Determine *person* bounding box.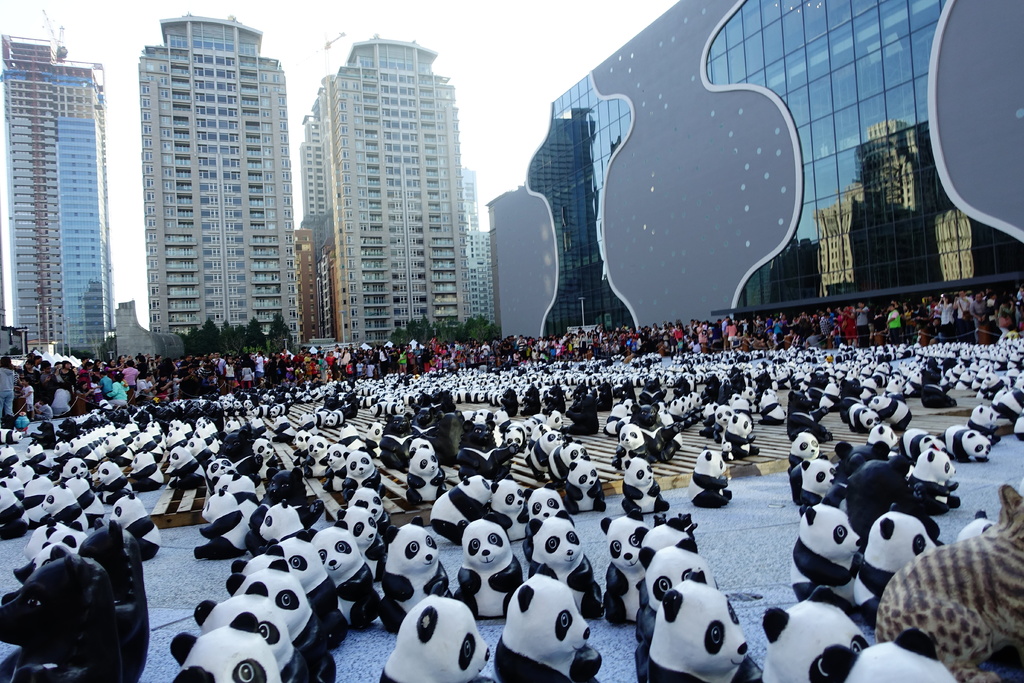
Determined: 115, 358, 137, 387.
